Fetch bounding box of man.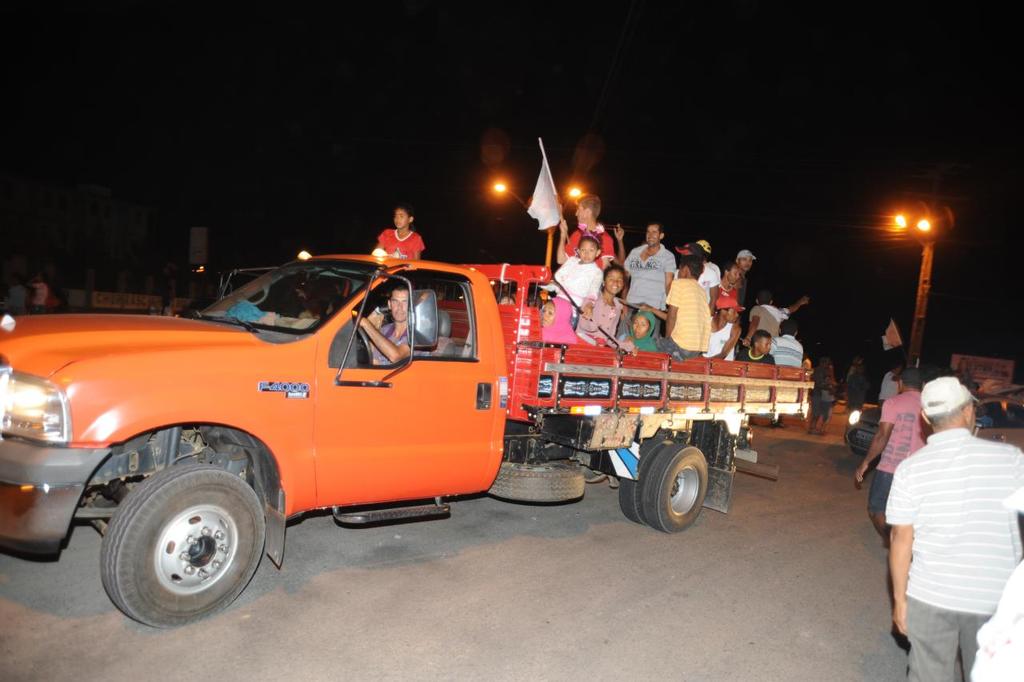
Bbox: bbox(564, 193, 609, 264).
